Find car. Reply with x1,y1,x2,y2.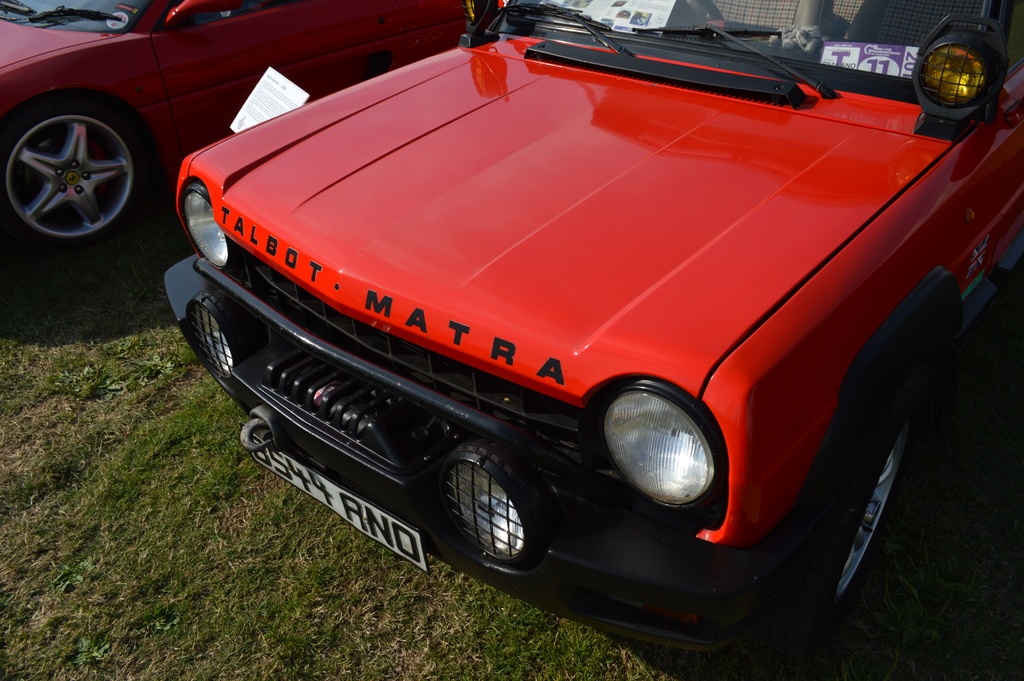
164,0,1023,677.
